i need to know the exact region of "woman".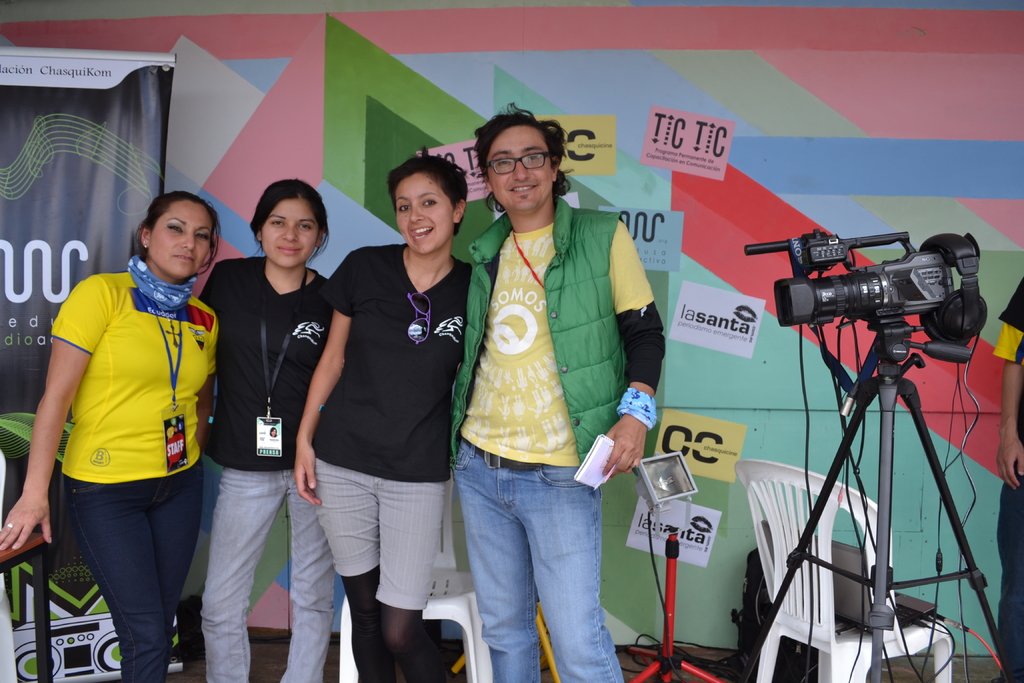
Region: {"left": 3, "top": 192, "right": 237, "bottom": 680}.
